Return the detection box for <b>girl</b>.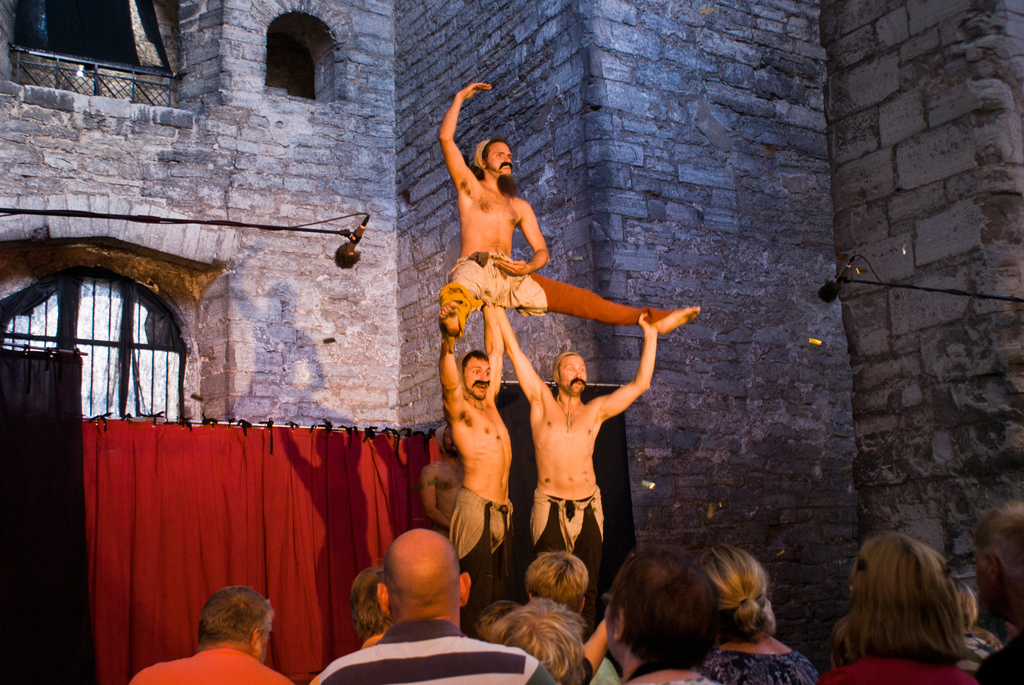
(818, 529, 979, 684).
